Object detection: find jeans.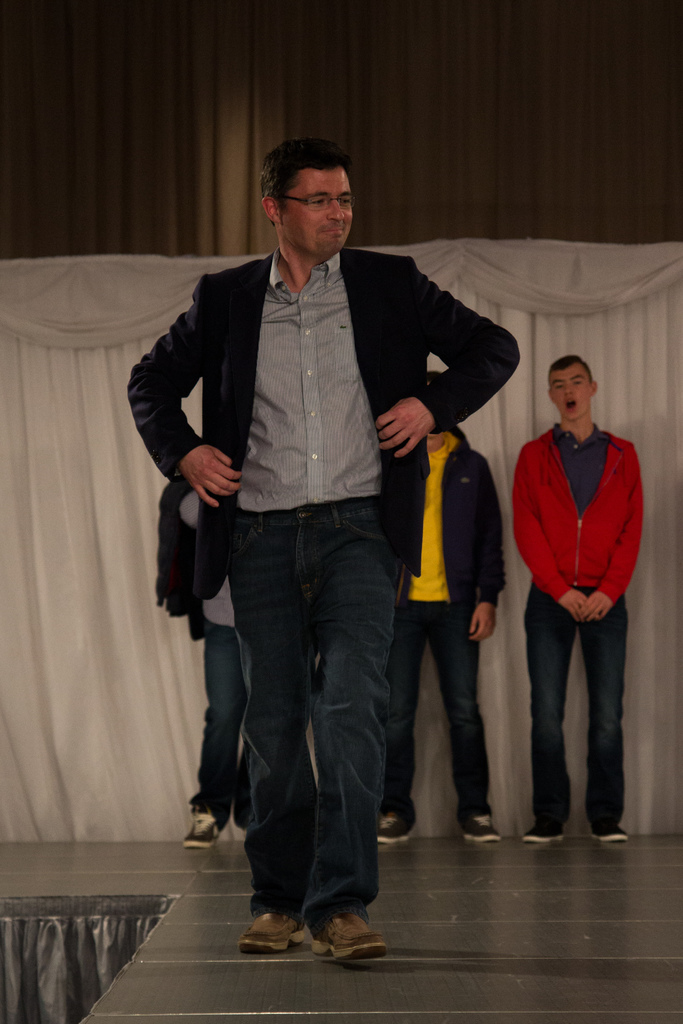
<region>523, 585, 638, 831</region>.
